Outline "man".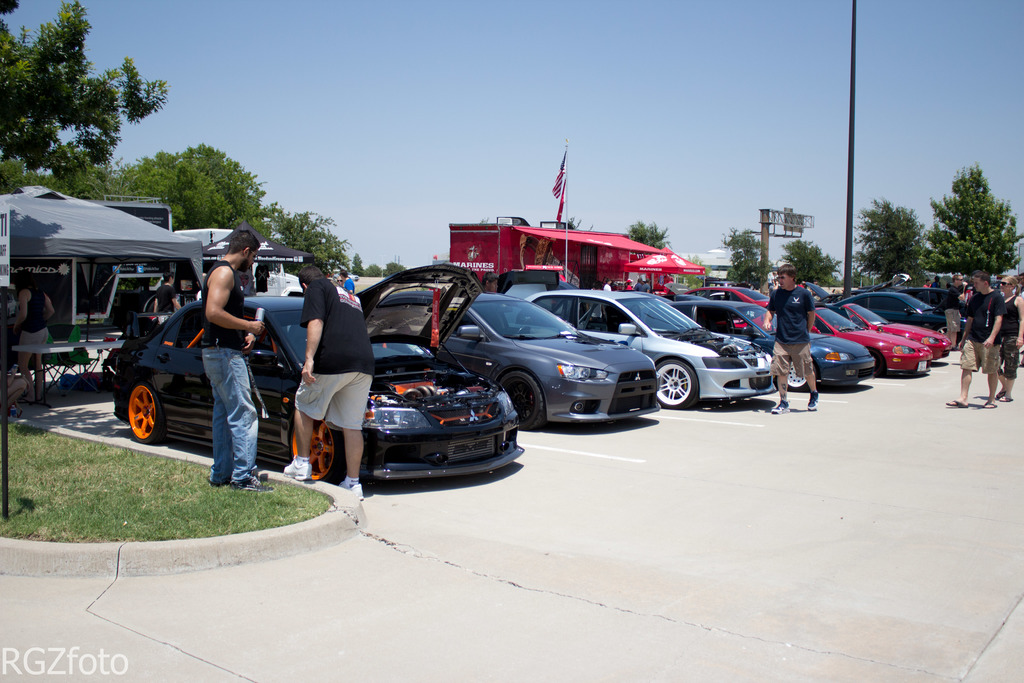
Outline: x1=767, y1=263, x2=822, y2=415.
